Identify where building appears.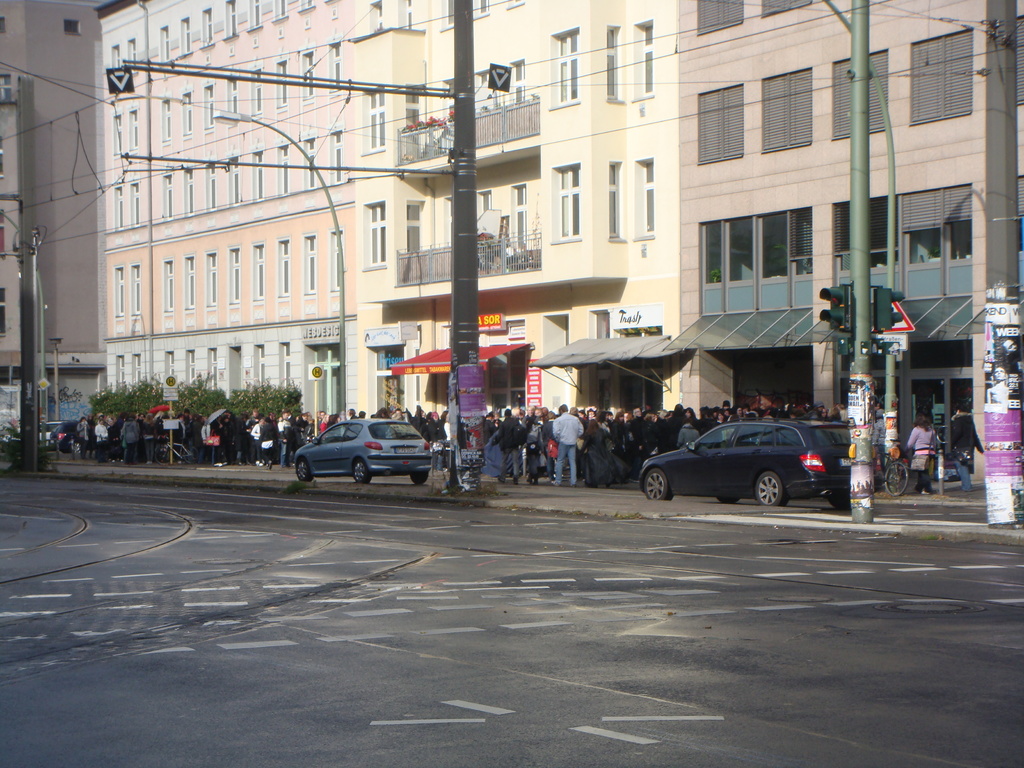
Appears at (344,0,675,428).
